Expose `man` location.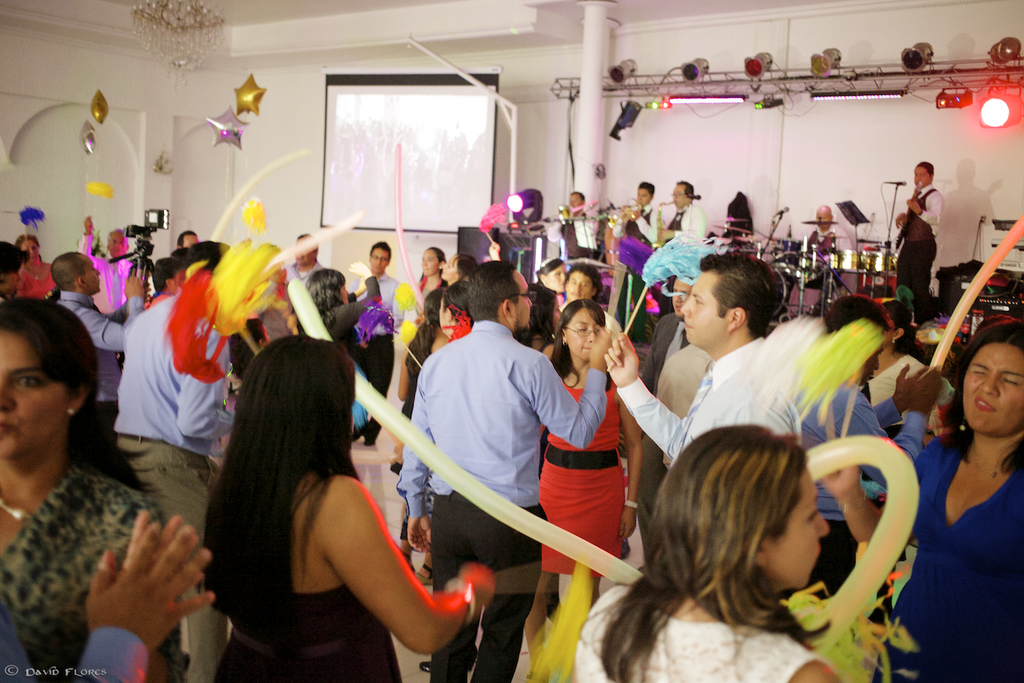
Exposed at left=653, top=176, right=714, bottom=242.
